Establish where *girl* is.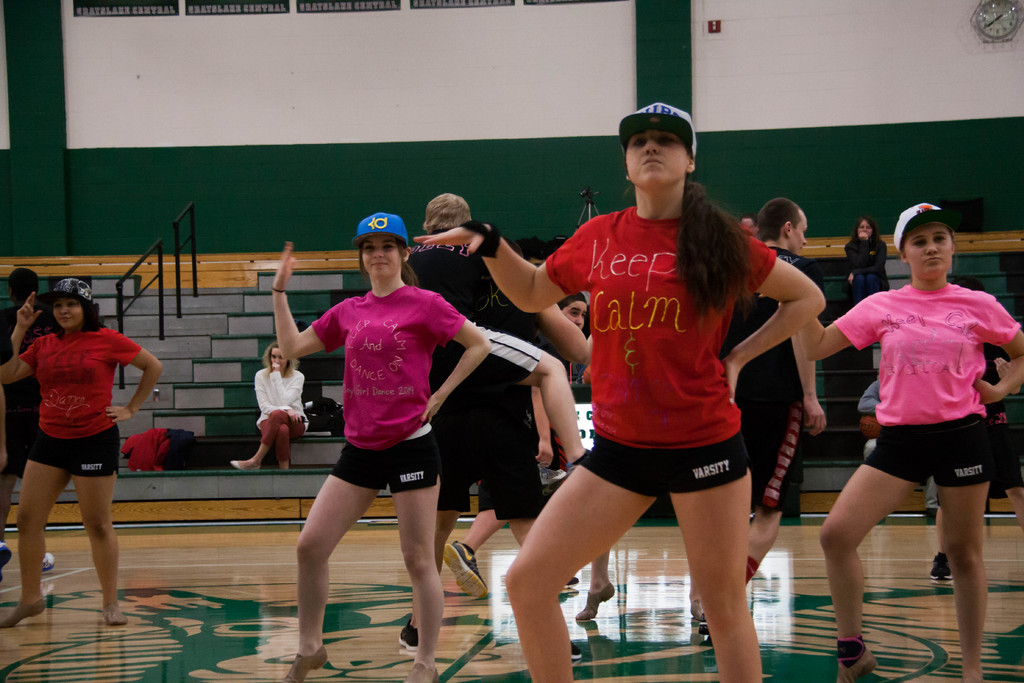
Established at (left=844, top=218, right=892, bottom=303).
